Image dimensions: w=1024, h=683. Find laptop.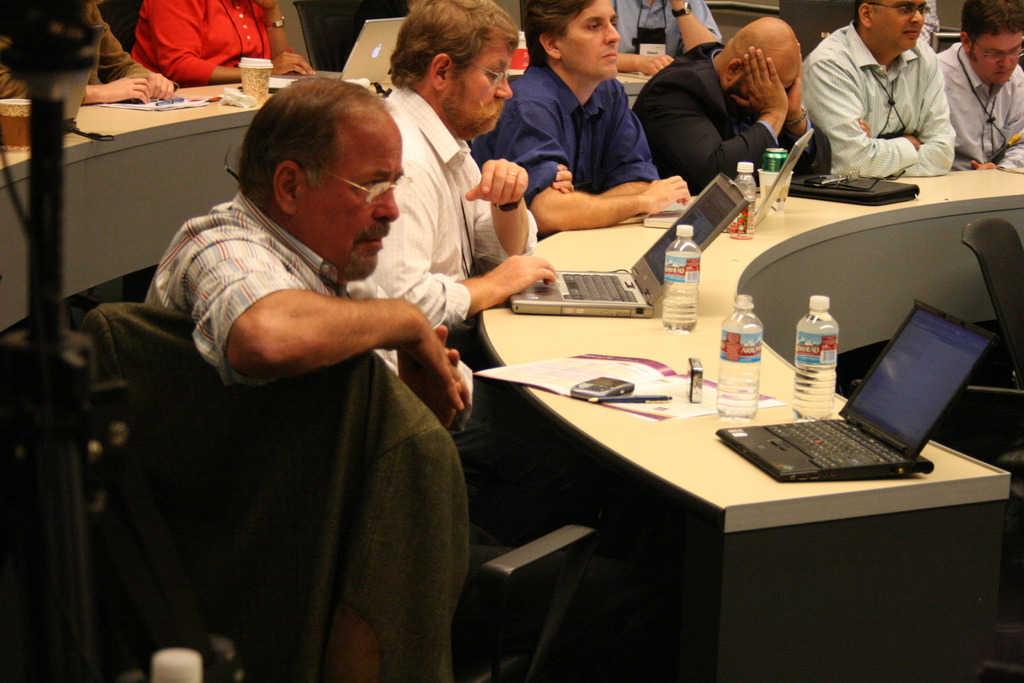
x1=269, y1=19, x2=402, y2=89.
